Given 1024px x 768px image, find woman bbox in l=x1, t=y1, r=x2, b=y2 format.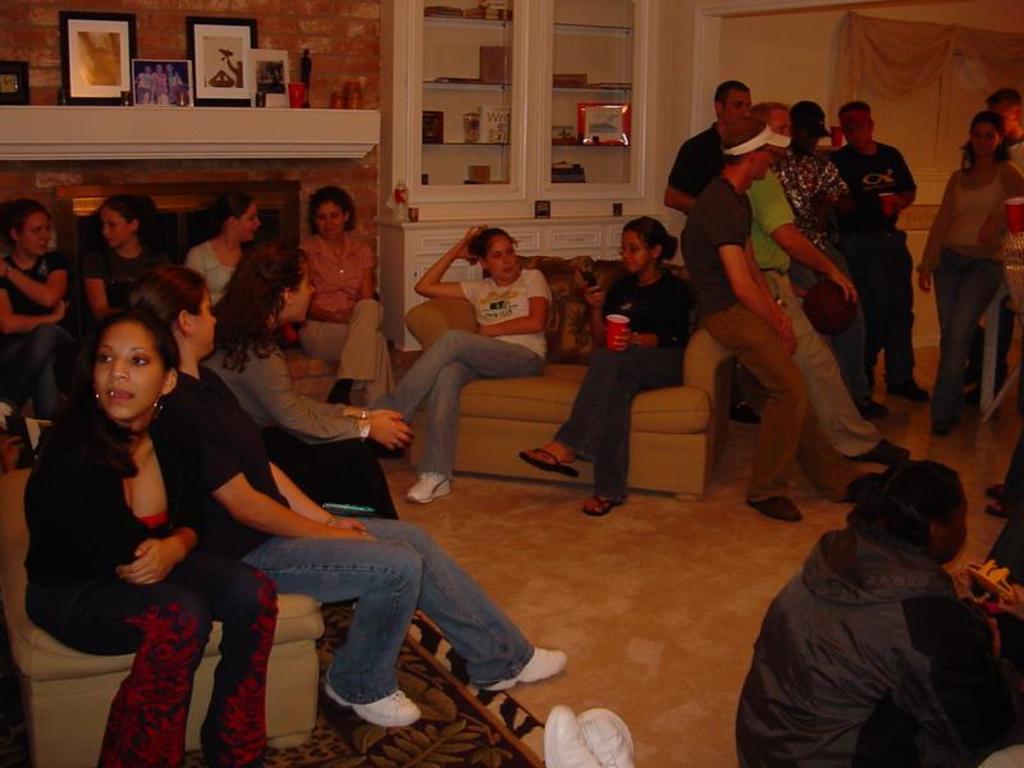
l=736, t=457, r=1023, b=767.
